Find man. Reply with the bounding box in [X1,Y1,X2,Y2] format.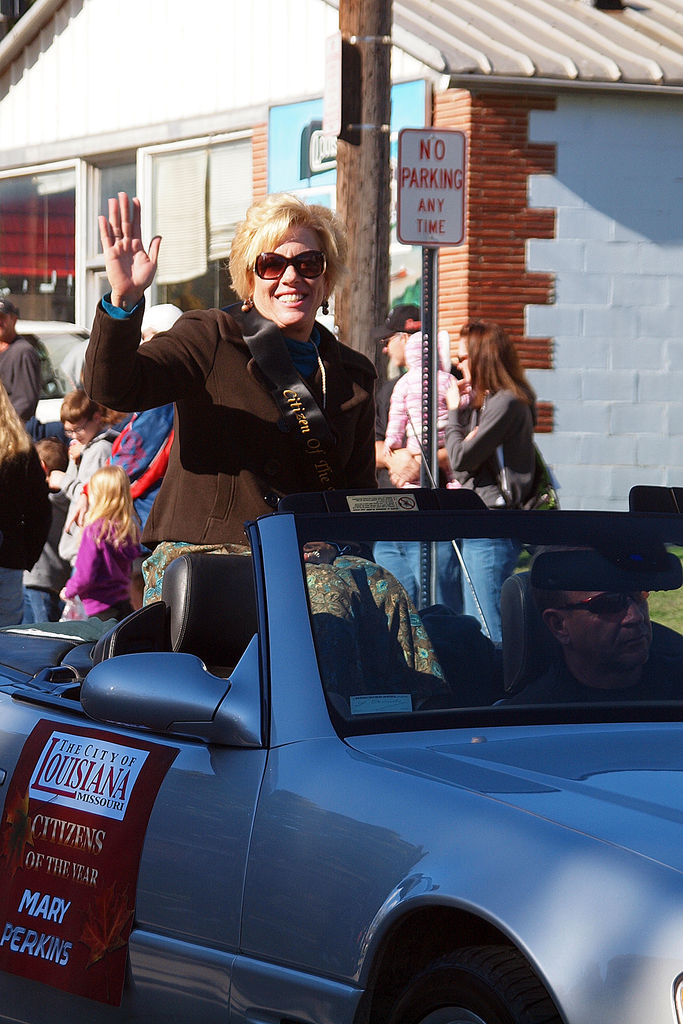
[491,564,678,726].
